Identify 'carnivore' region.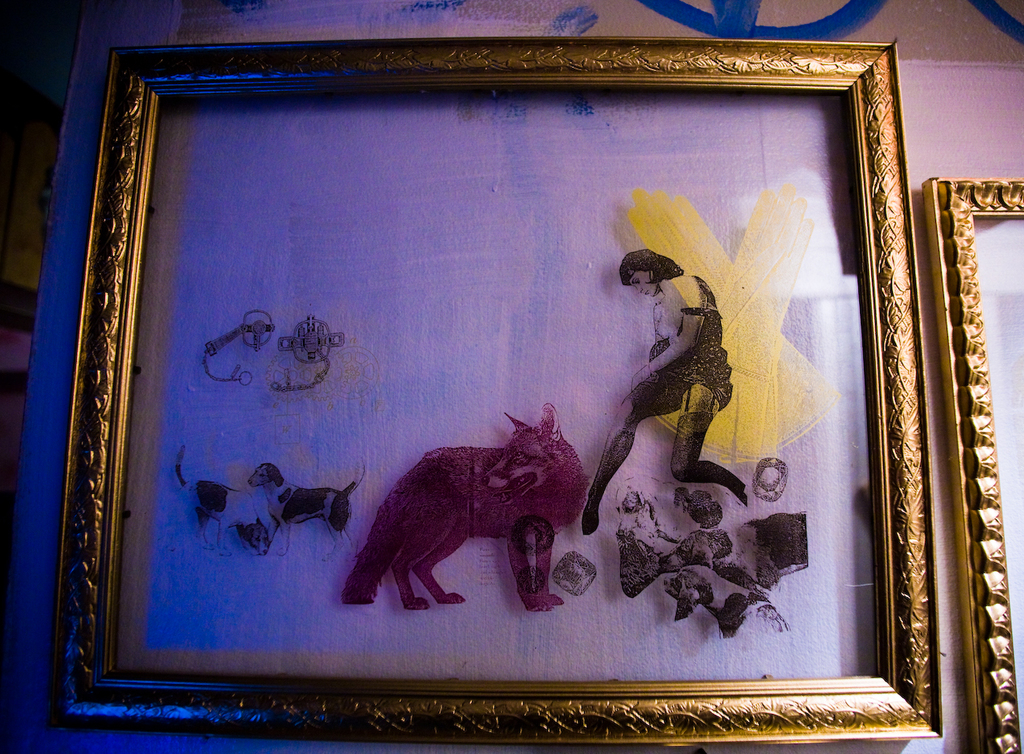
Region: x1=245 y1=459 x2=362 y2=571.
